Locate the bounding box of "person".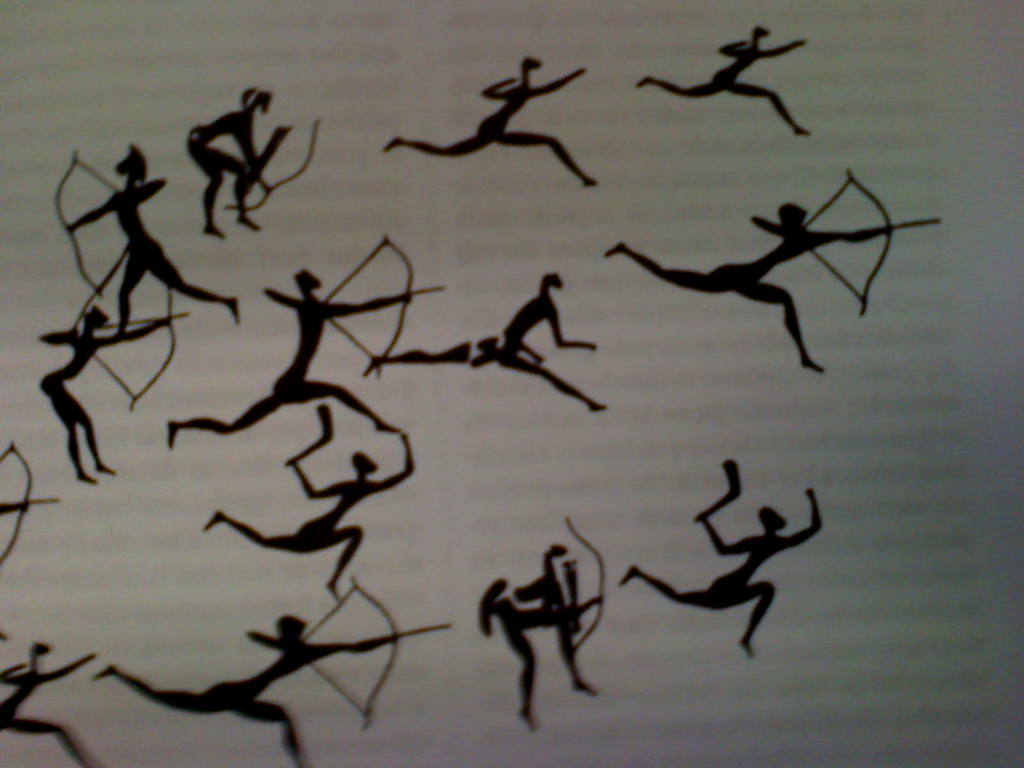
Bounding box: pyautogui.locateOnScreen(0, 639, 98, 767).
